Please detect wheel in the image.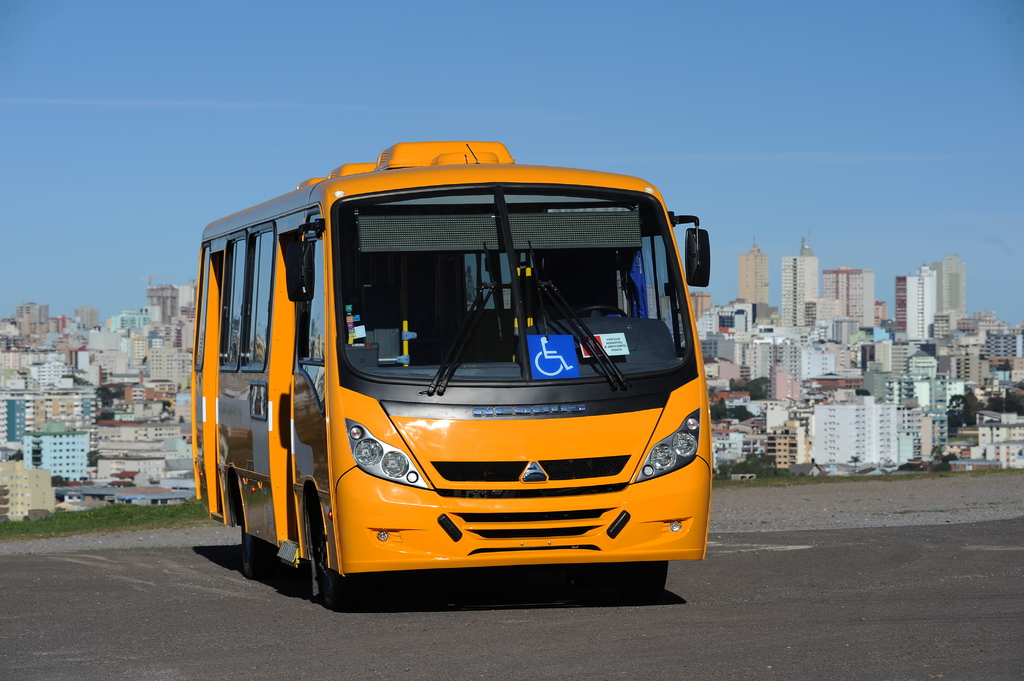
BBox(572, 303, 630, 317).
